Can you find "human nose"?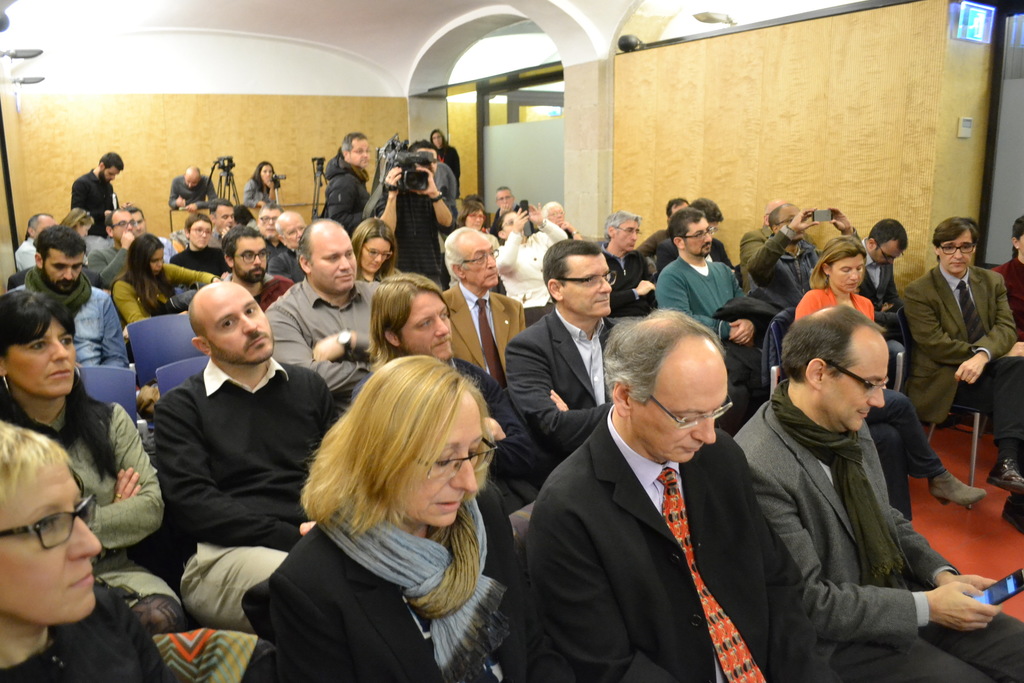
Yes, bounding box: crop(61, 268, 76, 279).
